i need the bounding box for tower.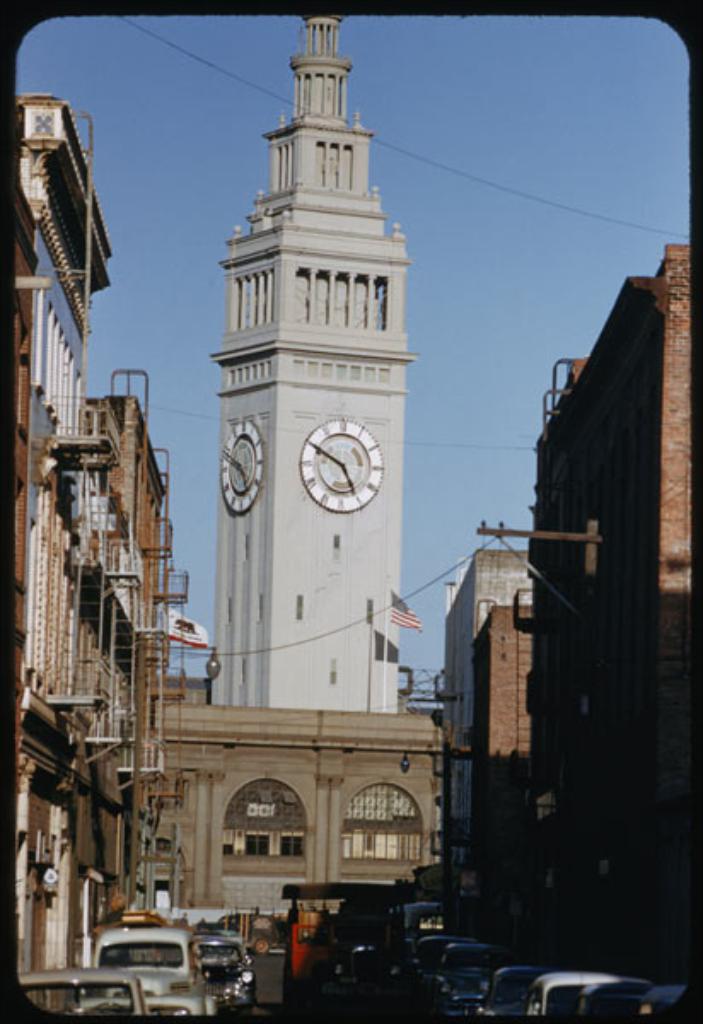
Here it is: 208/15/399/710.
